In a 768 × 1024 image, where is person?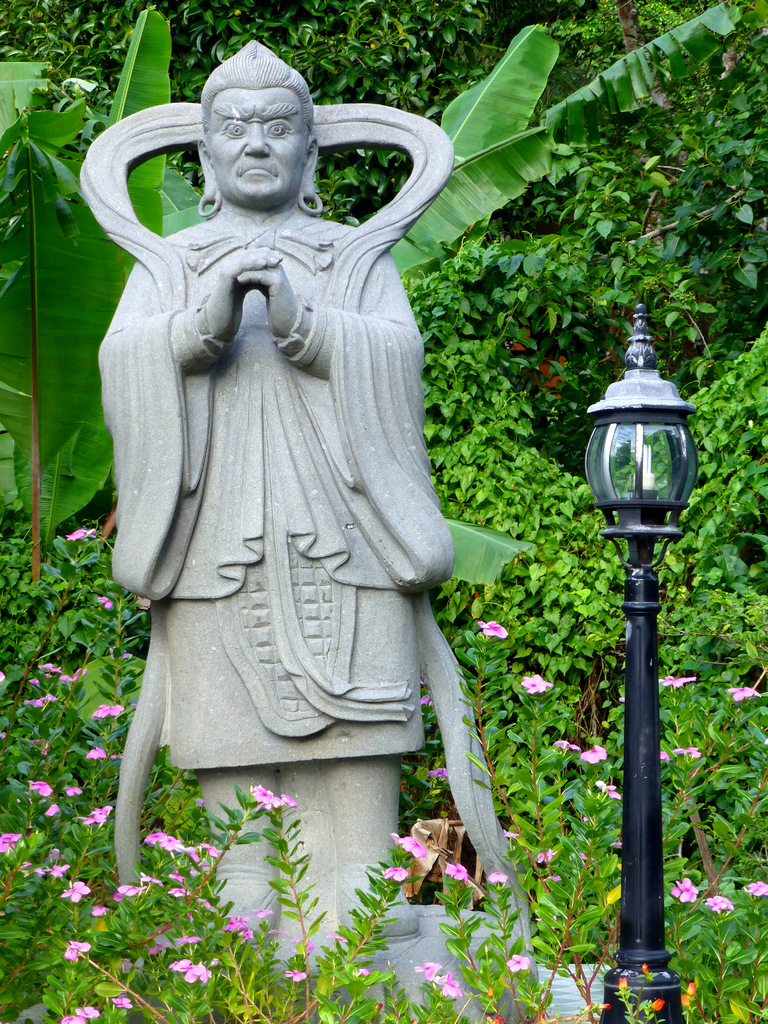
BBox(89, 0, 514, 916).
